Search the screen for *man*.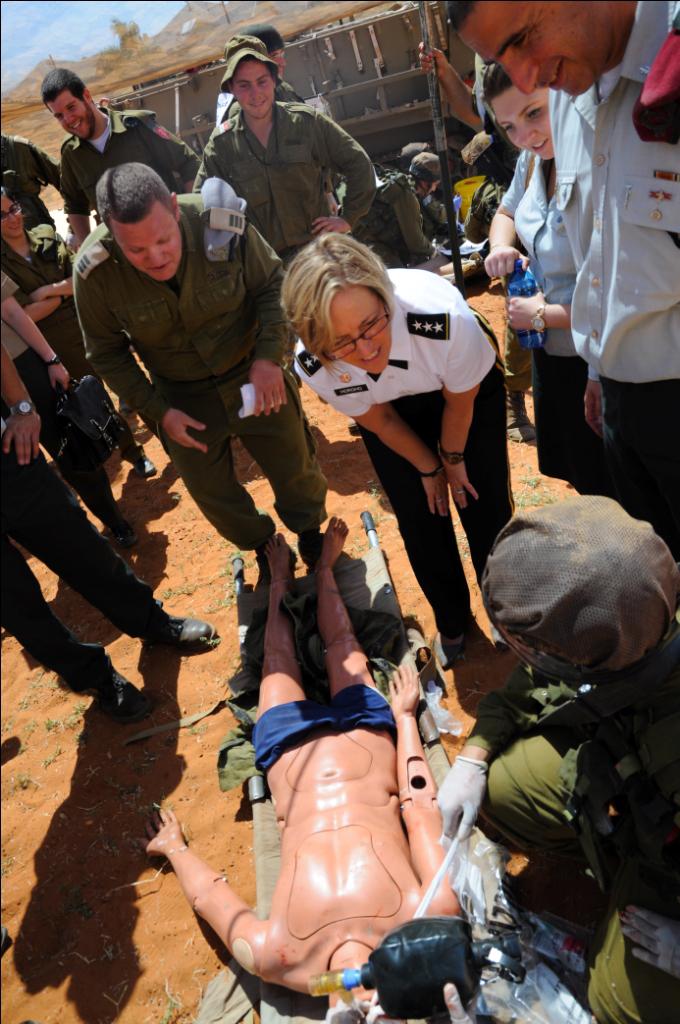
Found at box=[137, 510, 421, 1023].
